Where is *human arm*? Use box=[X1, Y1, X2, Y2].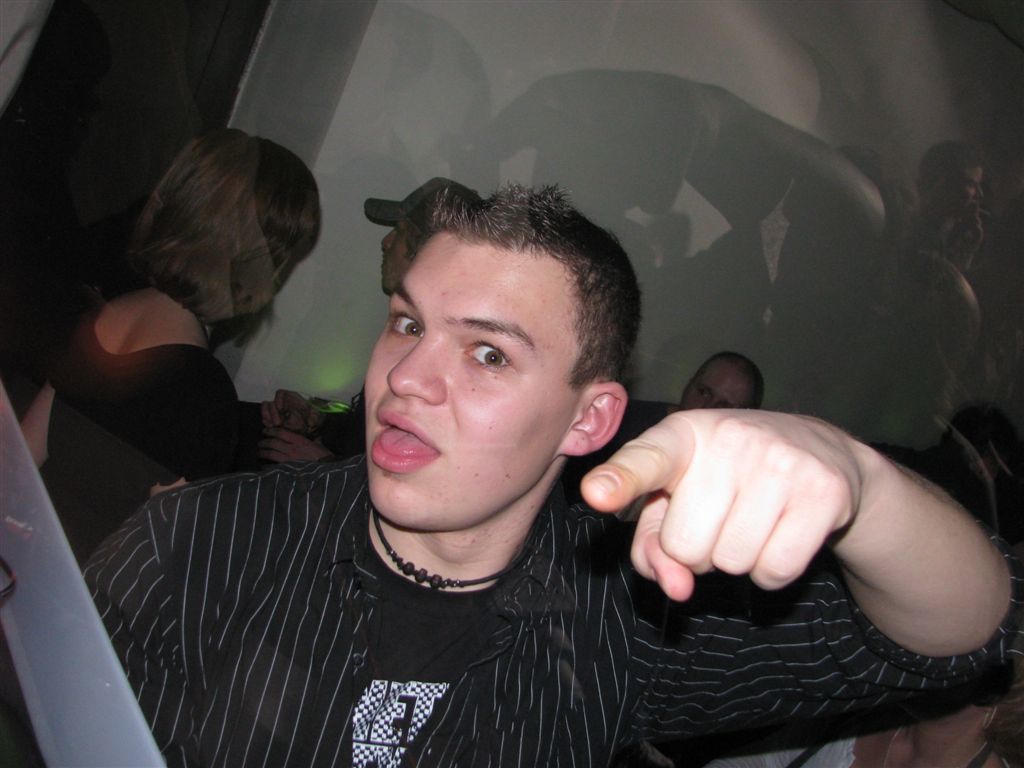
box=[545, 390, 1023, 728].
